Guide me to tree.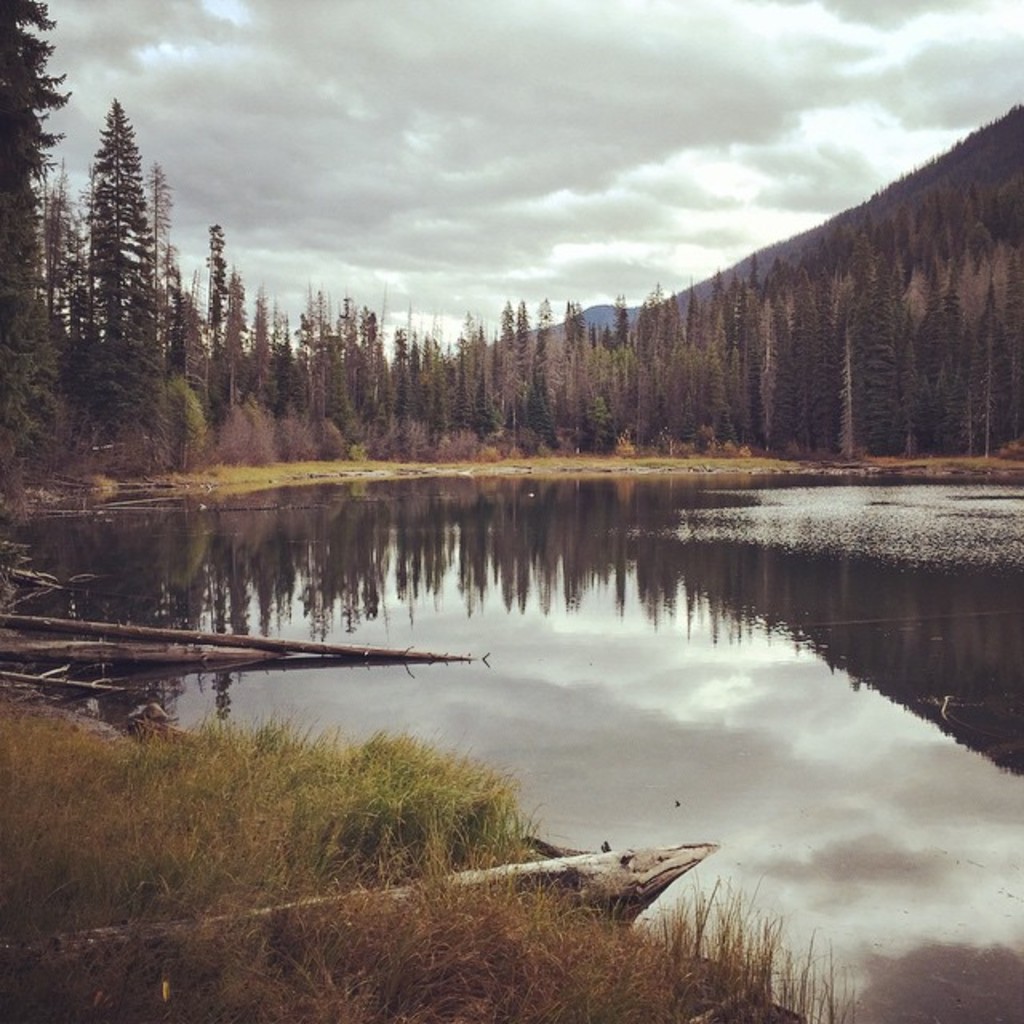
Guidance: {"x1": 142, "y1": 152, "x2": 173, "y2": 408}.
